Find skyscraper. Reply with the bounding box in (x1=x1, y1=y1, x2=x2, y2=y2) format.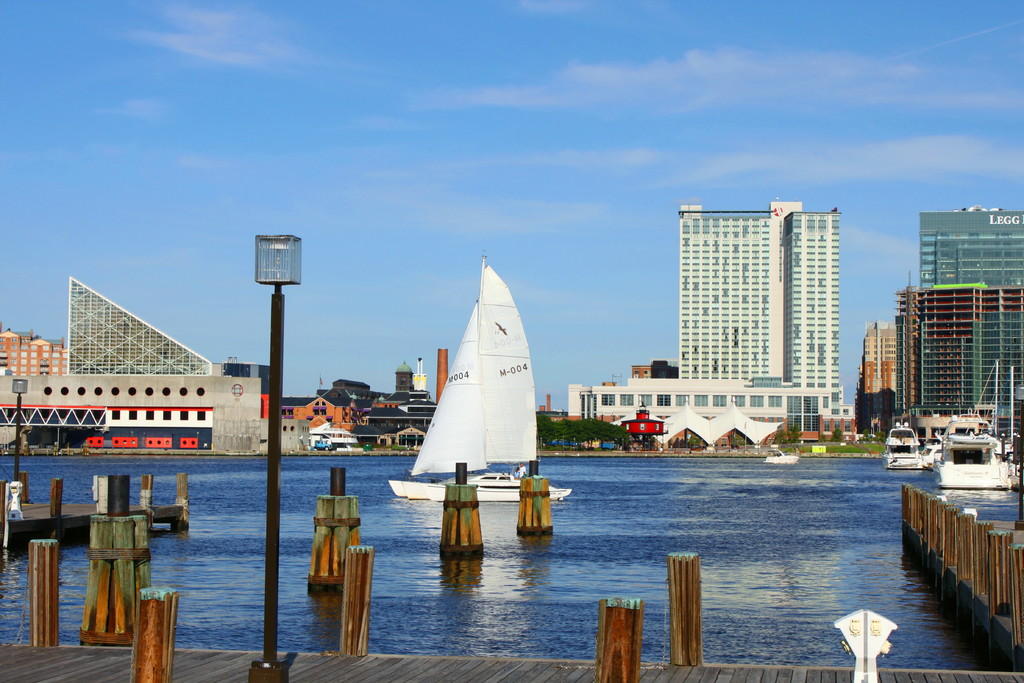
(x1=916, y1=204, x2=1023, y2=286).
